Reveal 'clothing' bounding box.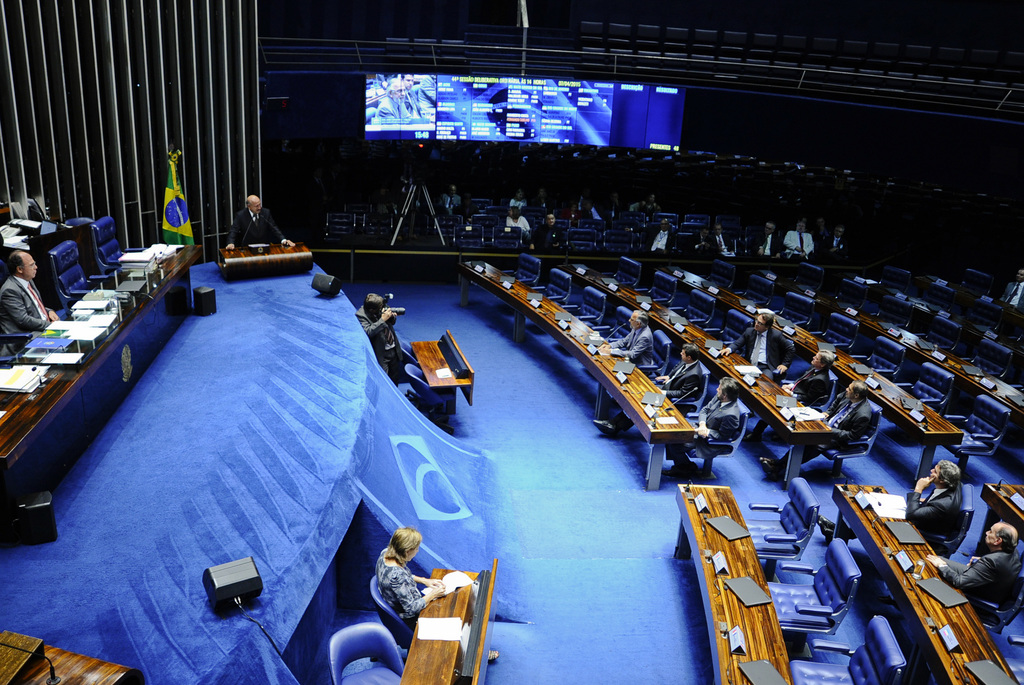
Revealed: 938 550 1014 620.
